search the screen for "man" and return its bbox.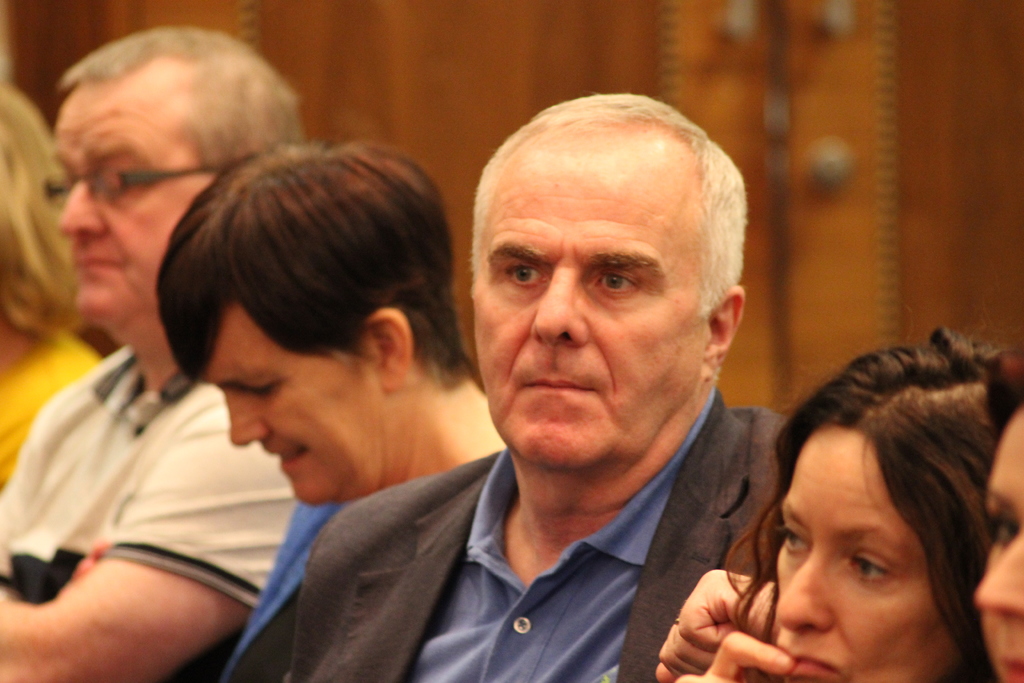
Found: bbox=(0, 26, 307, 682).
